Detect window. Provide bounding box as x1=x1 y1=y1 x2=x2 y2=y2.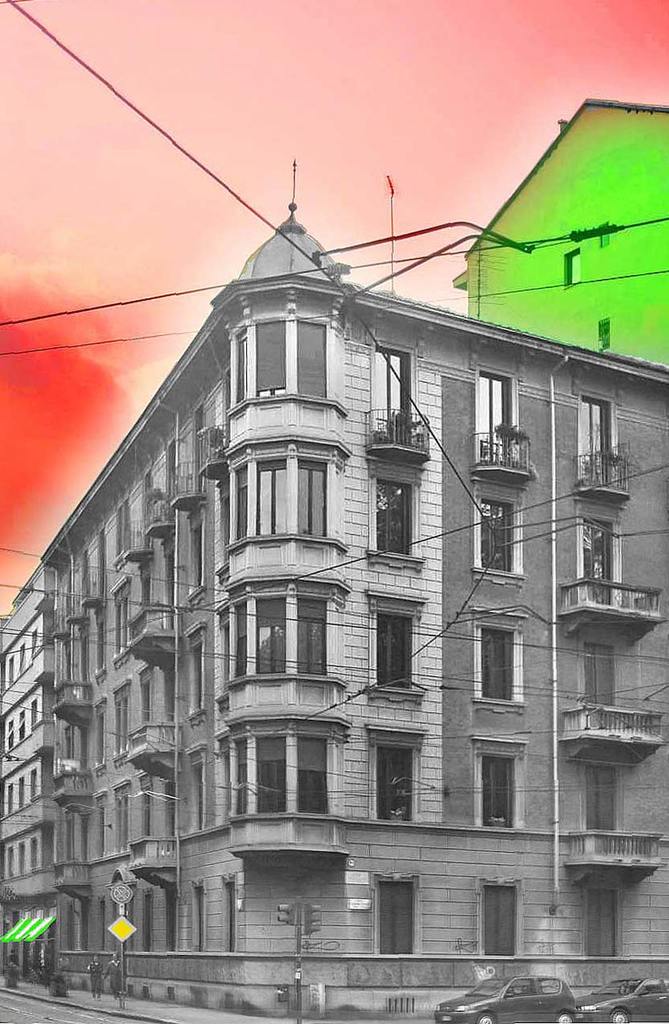
x1=231 y1=318 x2=327 y2=399.
